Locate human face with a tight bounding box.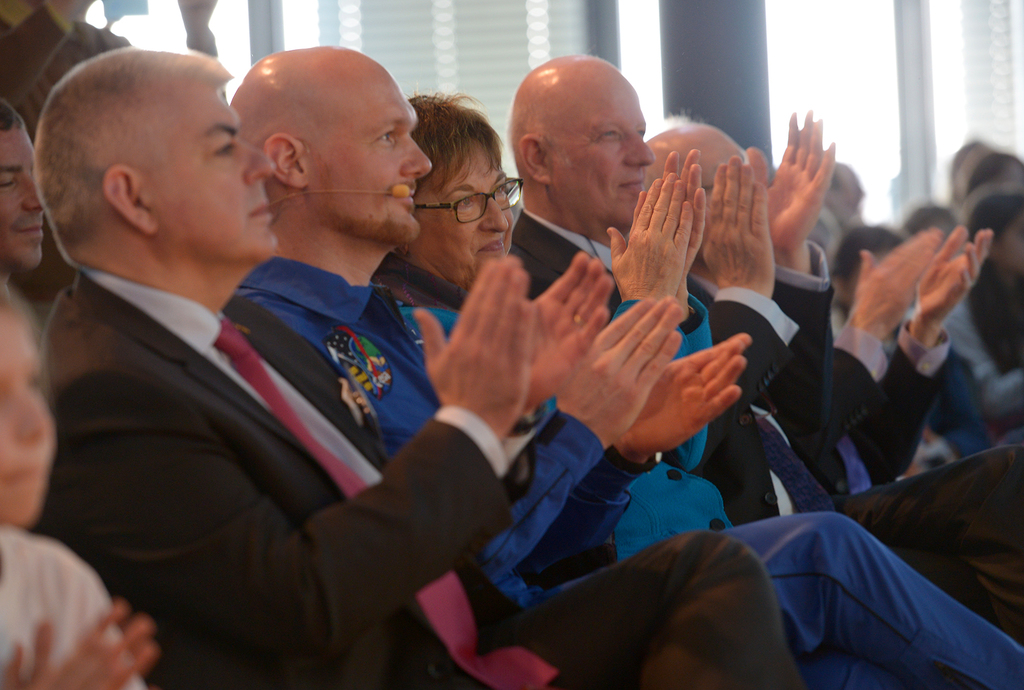
{"left": 671, "top": 127, "right": 749, "bottom": 194}.
